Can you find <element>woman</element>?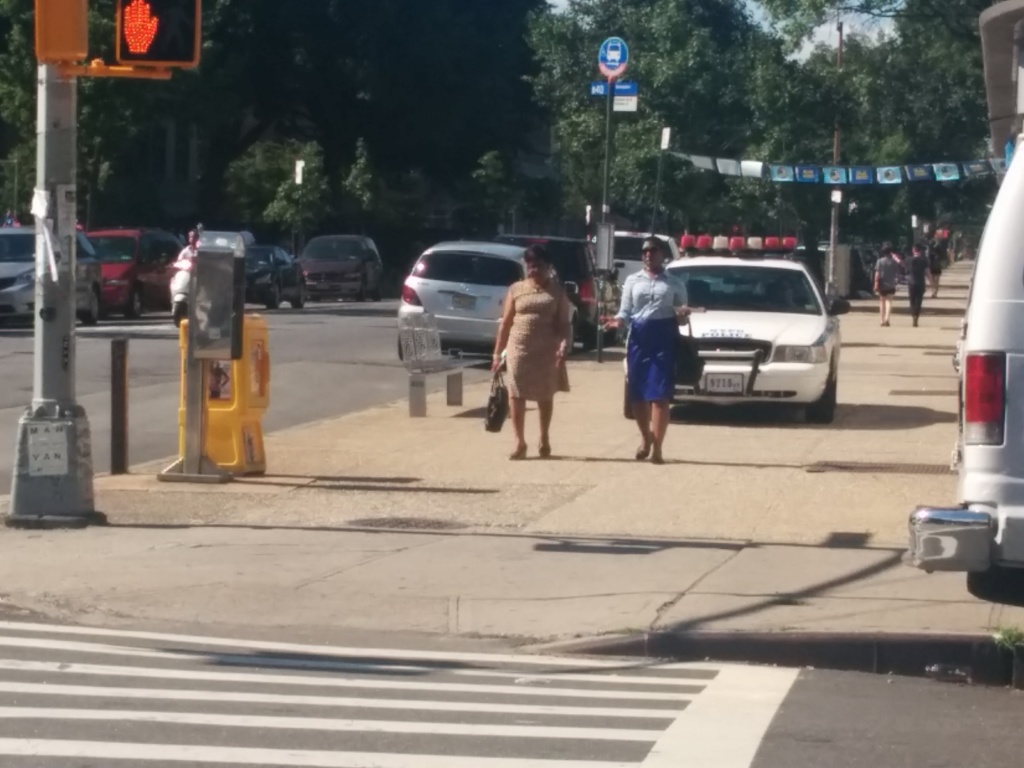
Yes, bounding box: {"left": 620, "top": 241, "right": 715, "bottom": 467}.
